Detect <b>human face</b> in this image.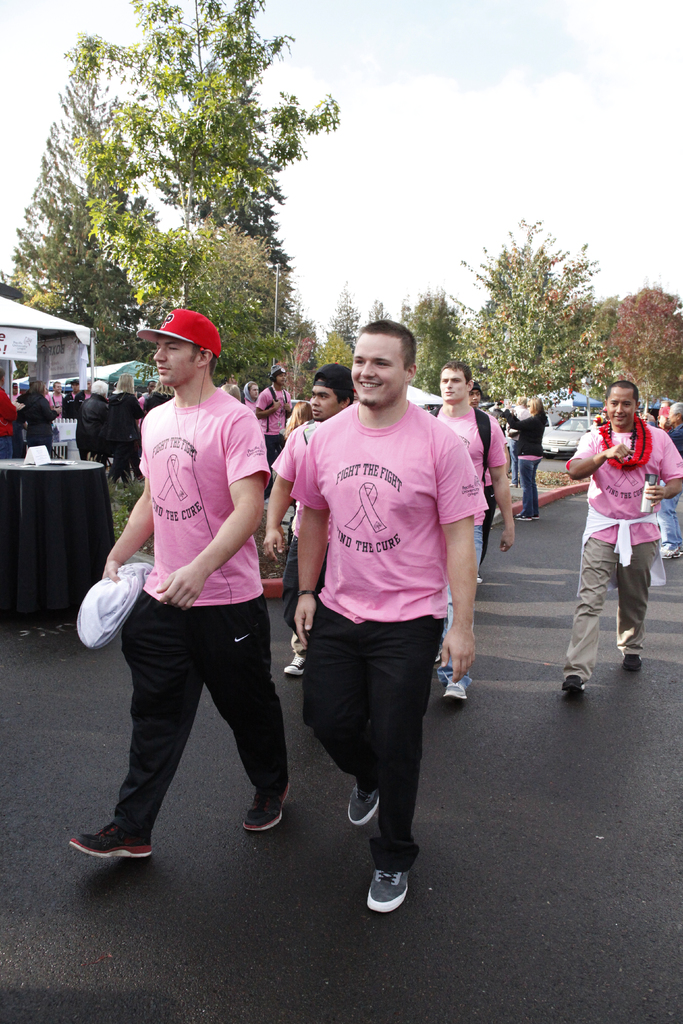
Detection: <bbox>438, 368, 468, 401</bbox>.
